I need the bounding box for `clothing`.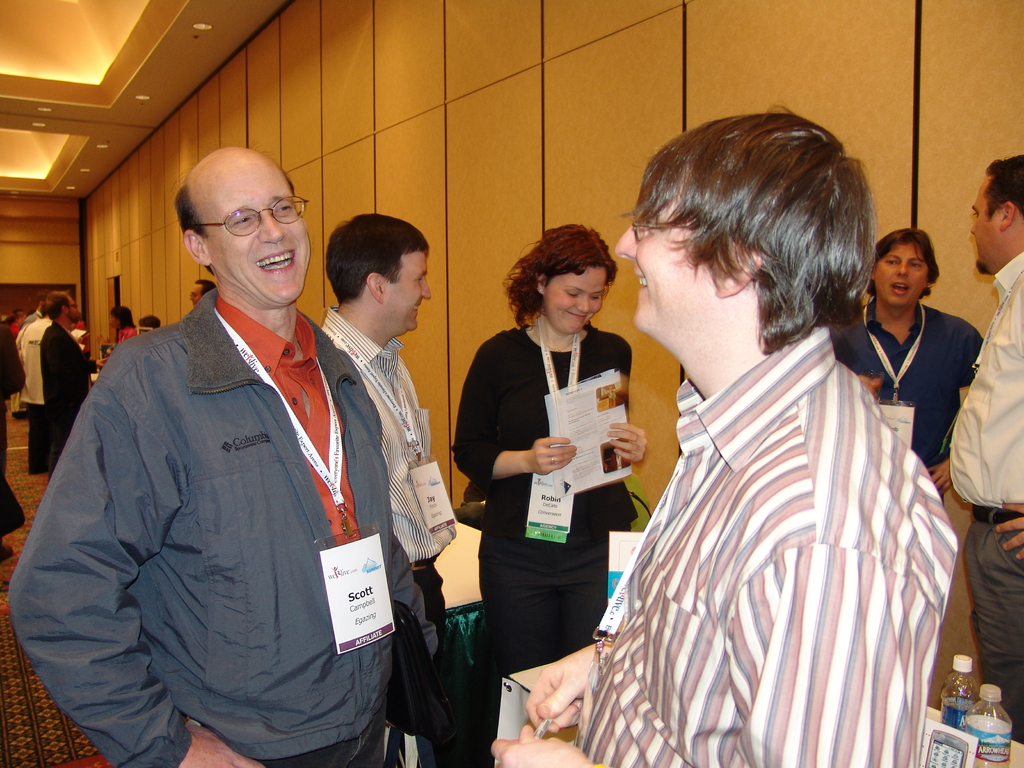
Here it is: locate(580, 270, 958, 760).
